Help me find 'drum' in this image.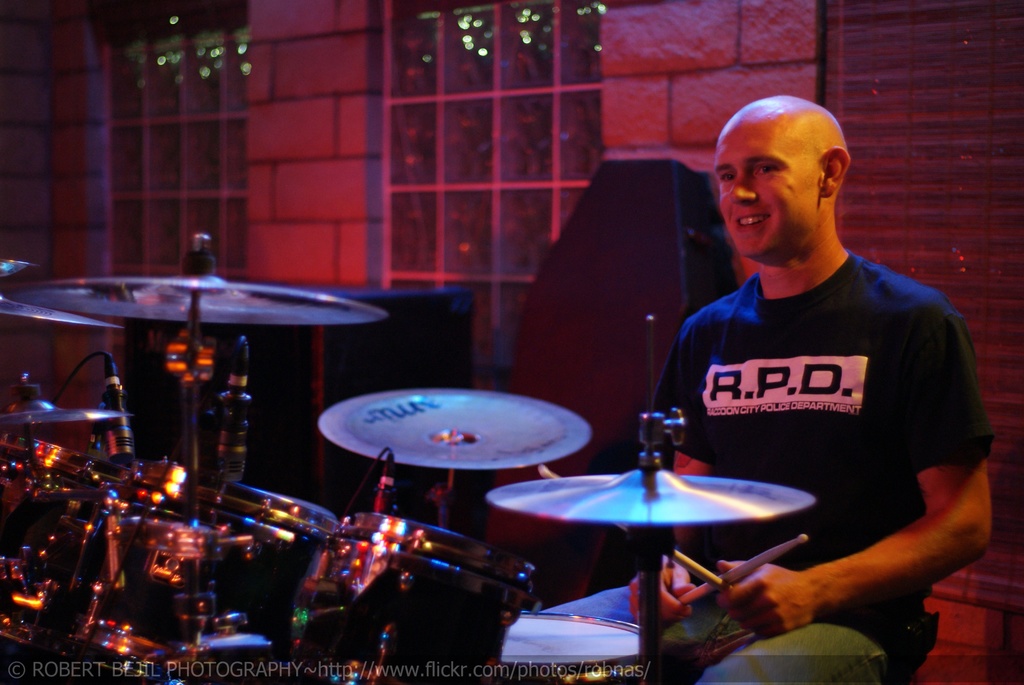
Found it: box(67, 457, 278, 682).
